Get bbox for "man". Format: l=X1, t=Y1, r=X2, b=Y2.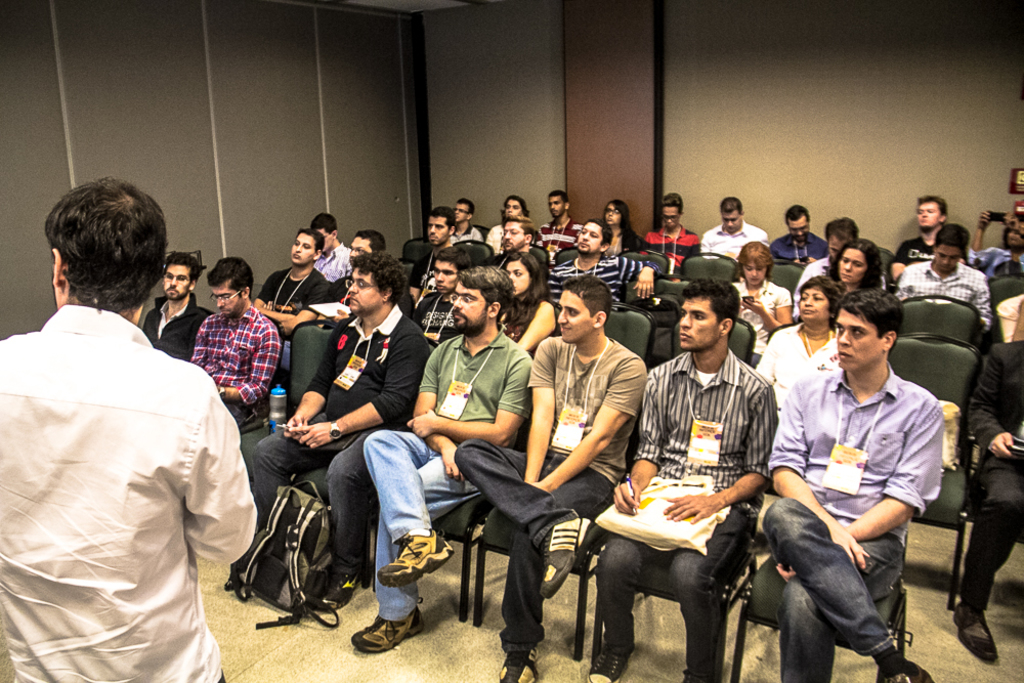
l=784, t=210, r=864, b=309.
